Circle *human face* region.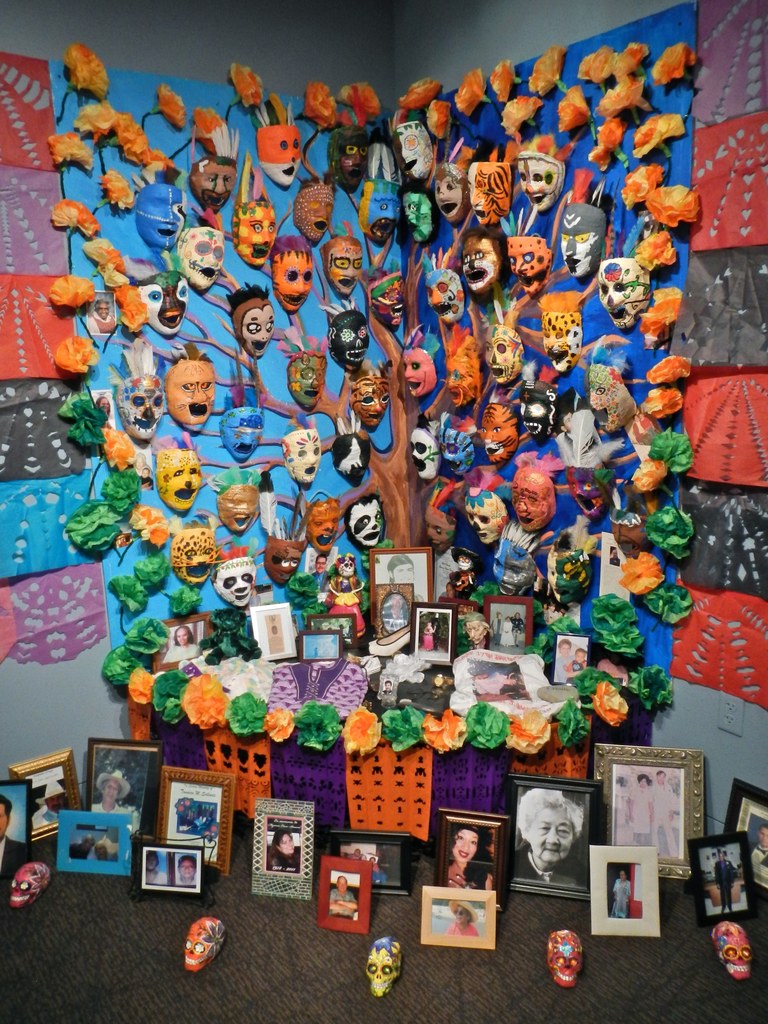
Region: (left=107, top=781, right=121, bottom=807).
